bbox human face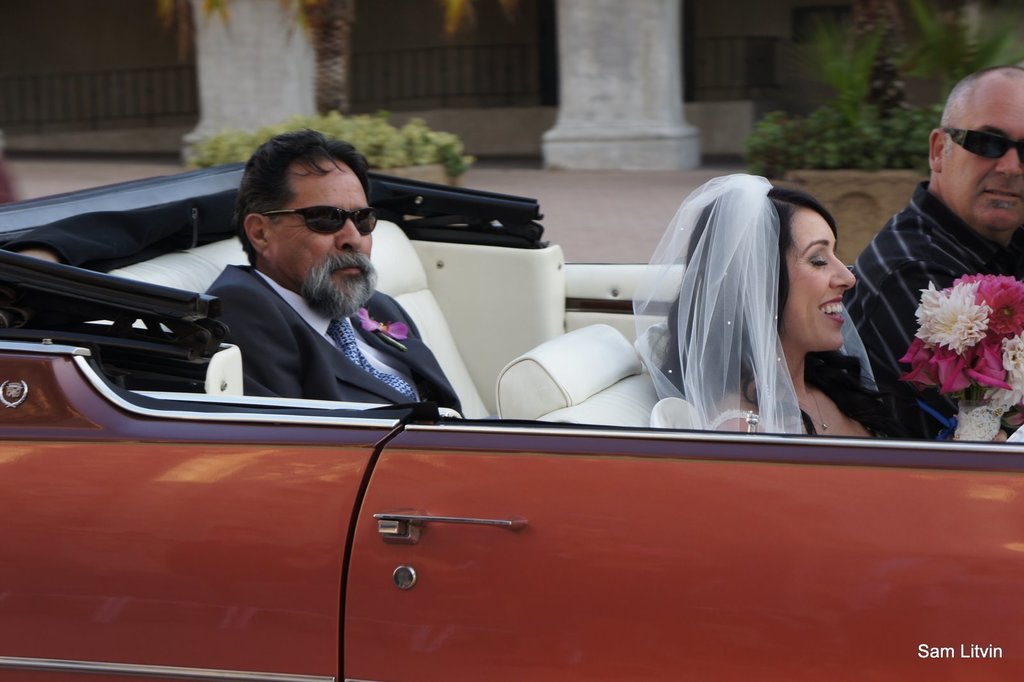
l=791, t=209, r=855, b=346
